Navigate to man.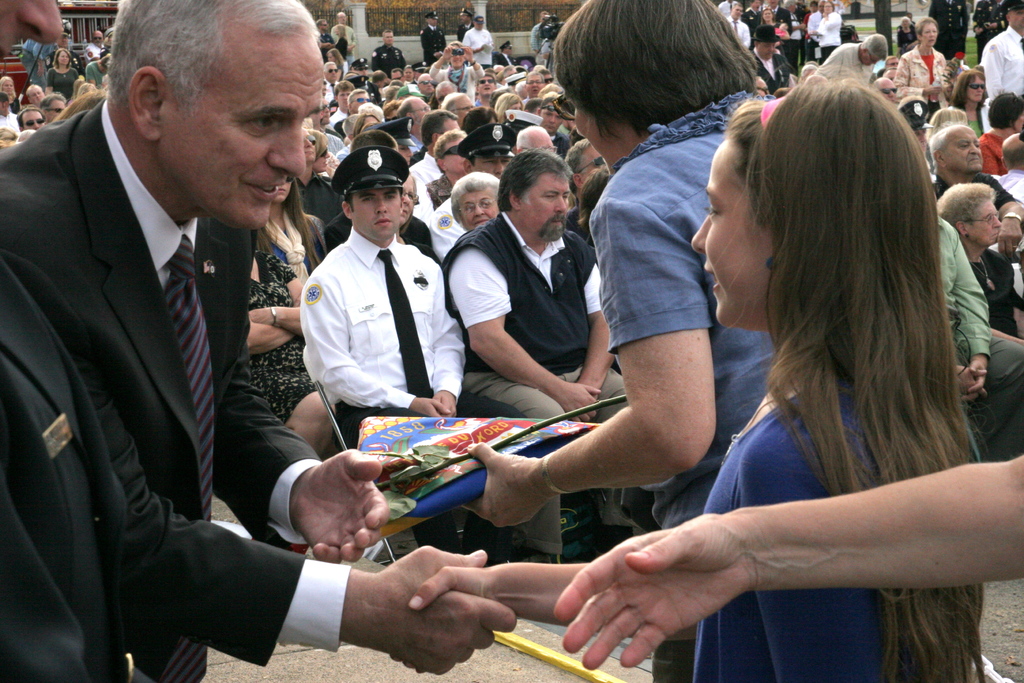
Navigation target: region(870, 76, 899, 104).
